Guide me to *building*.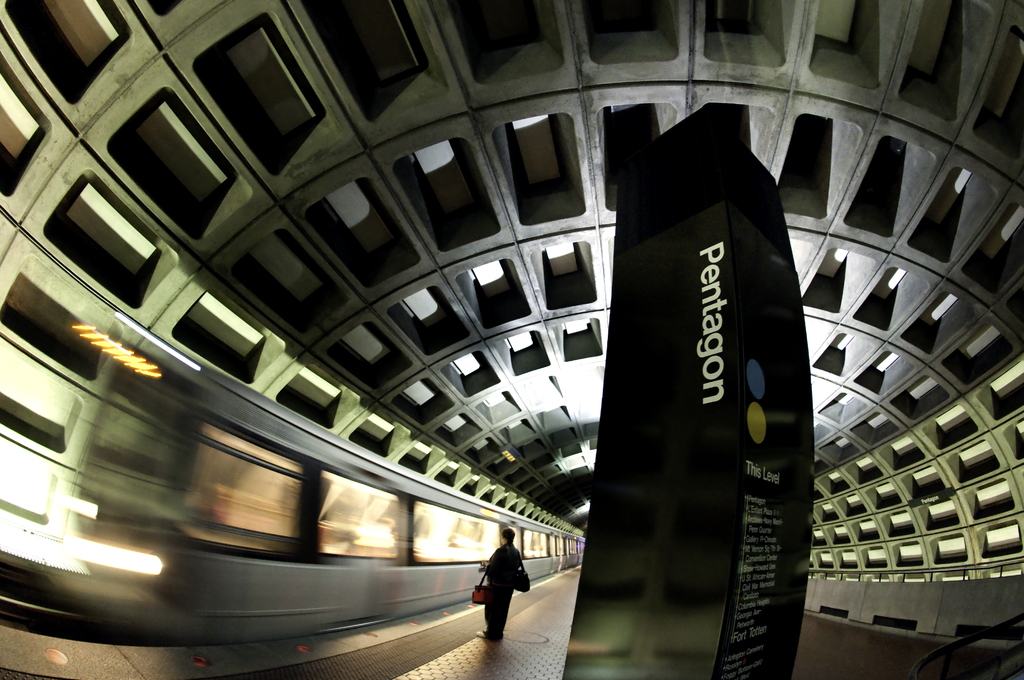
Guidance: <box>0,0,1023,679</box>.
